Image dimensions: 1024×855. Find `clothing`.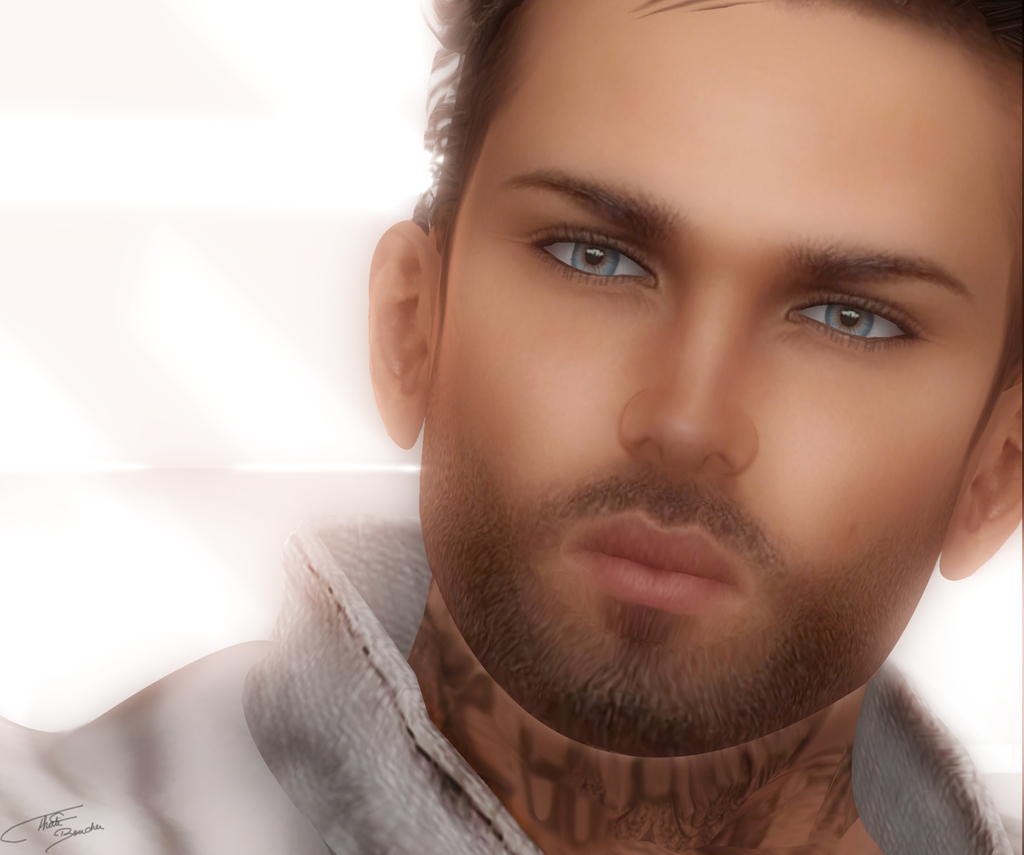
0, 520, 1023, 854.
